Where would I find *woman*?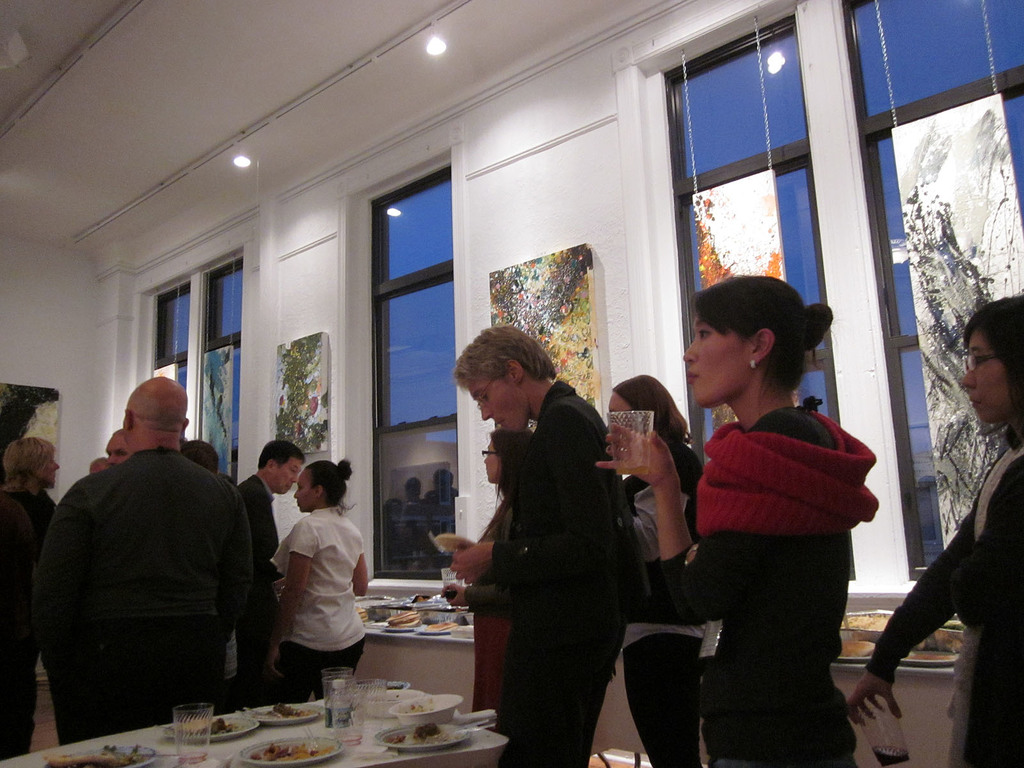
At bbox(642, 273, 888, 752).
